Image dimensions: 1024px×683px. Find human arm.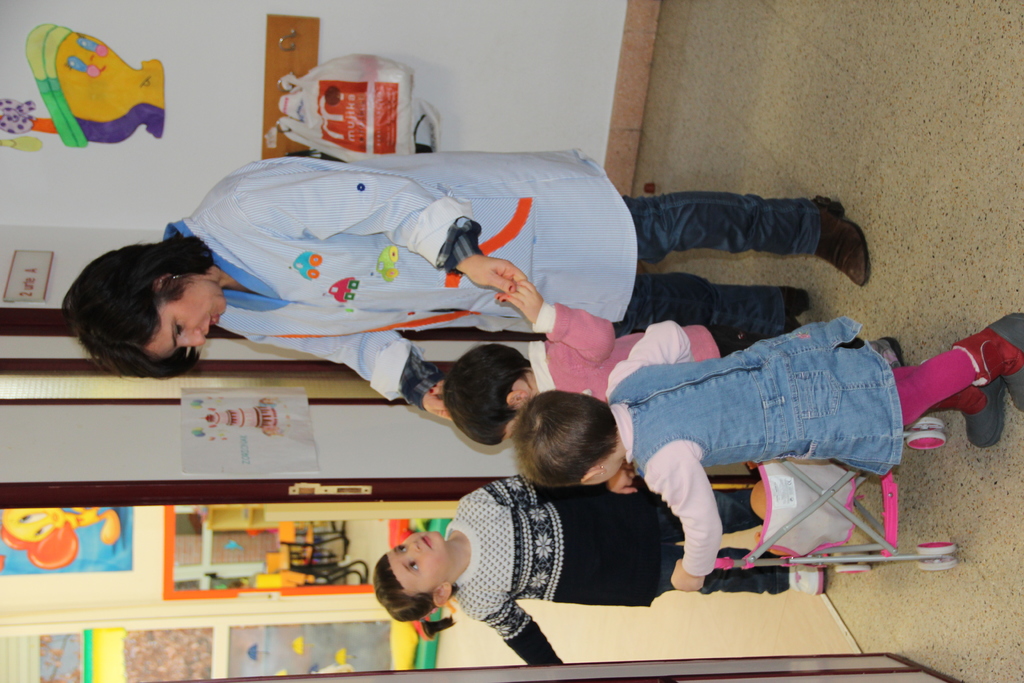
locate(641, 446, 724, 591).
